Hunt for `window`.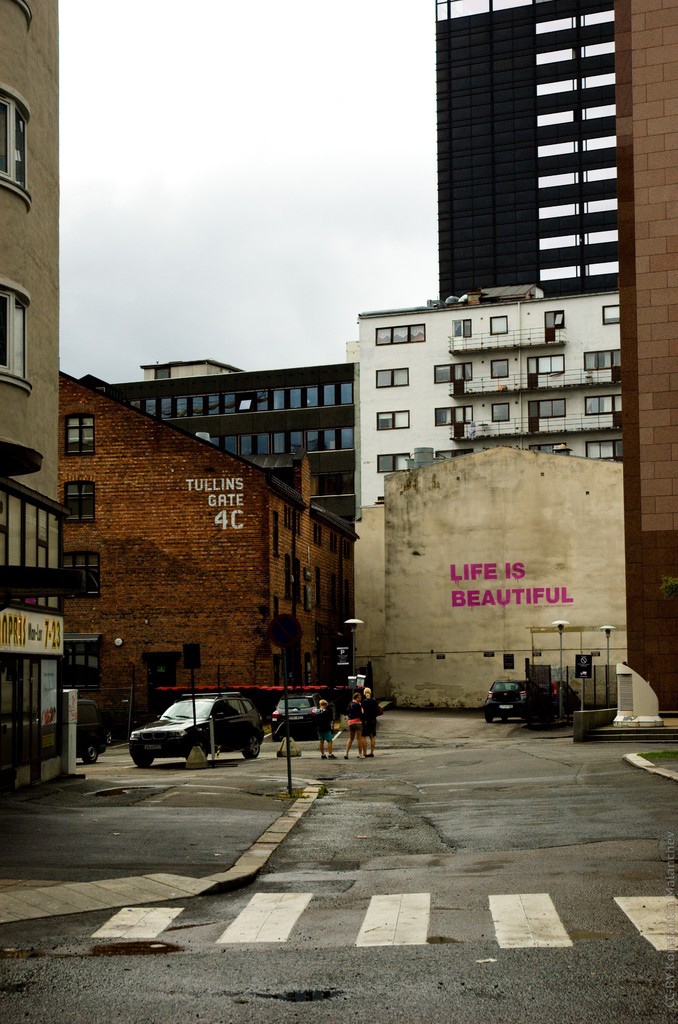
Hunted down at detection(587, 353, 620, 365).
